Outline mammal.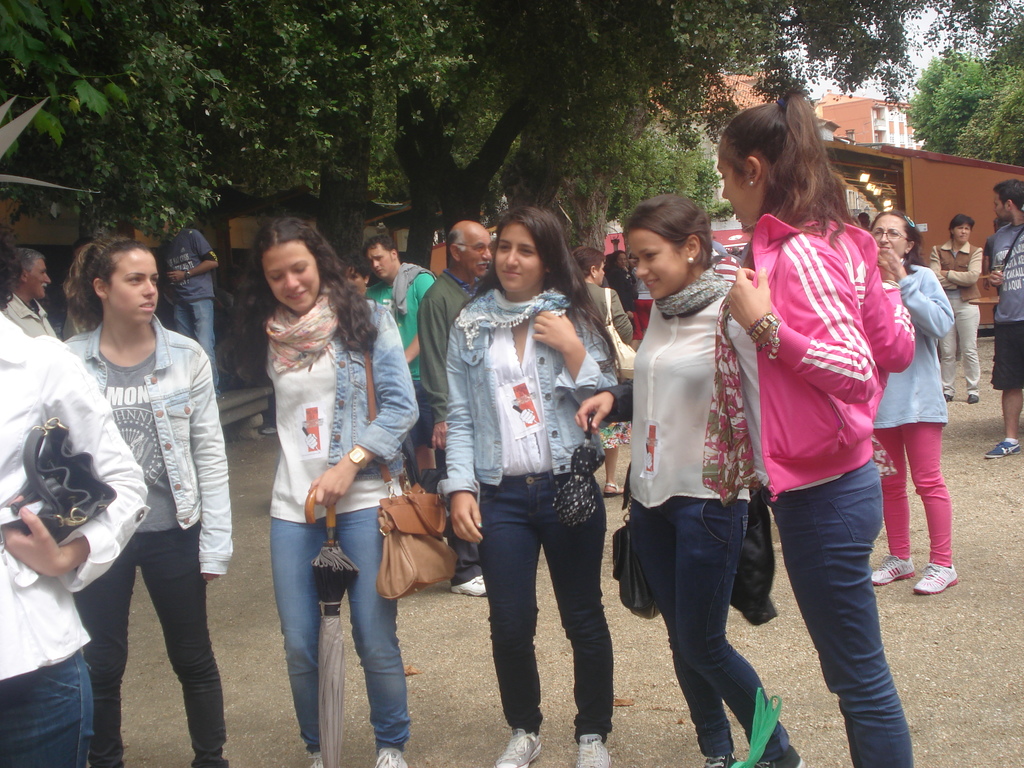
Outline: [367,228,440,480].
